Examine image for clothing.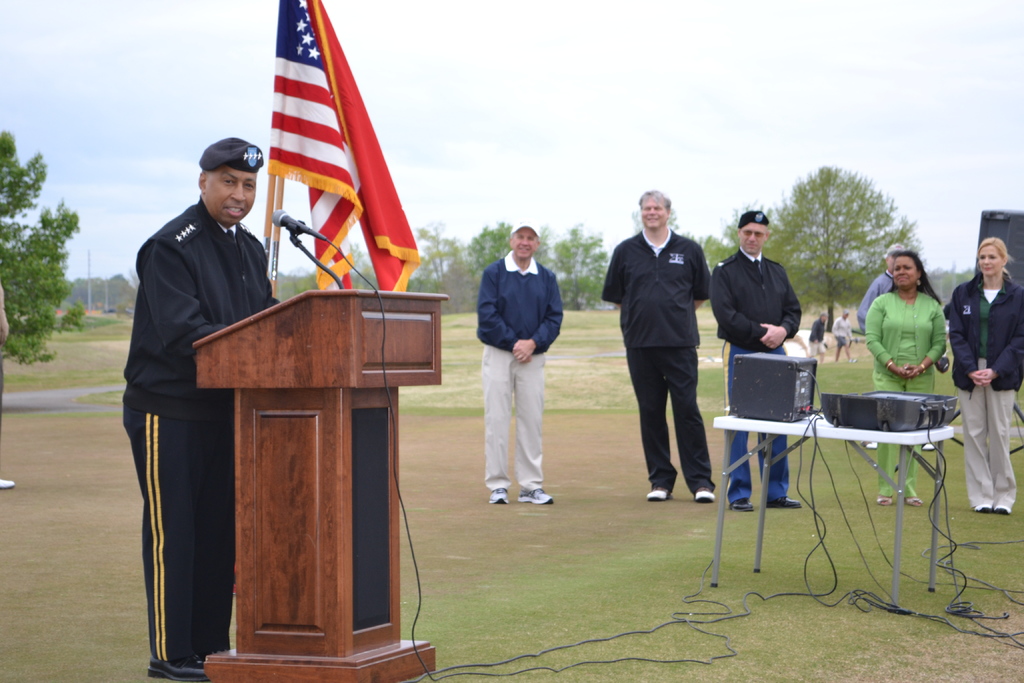
Examination result: BBox(877, 298, 959, 513).
